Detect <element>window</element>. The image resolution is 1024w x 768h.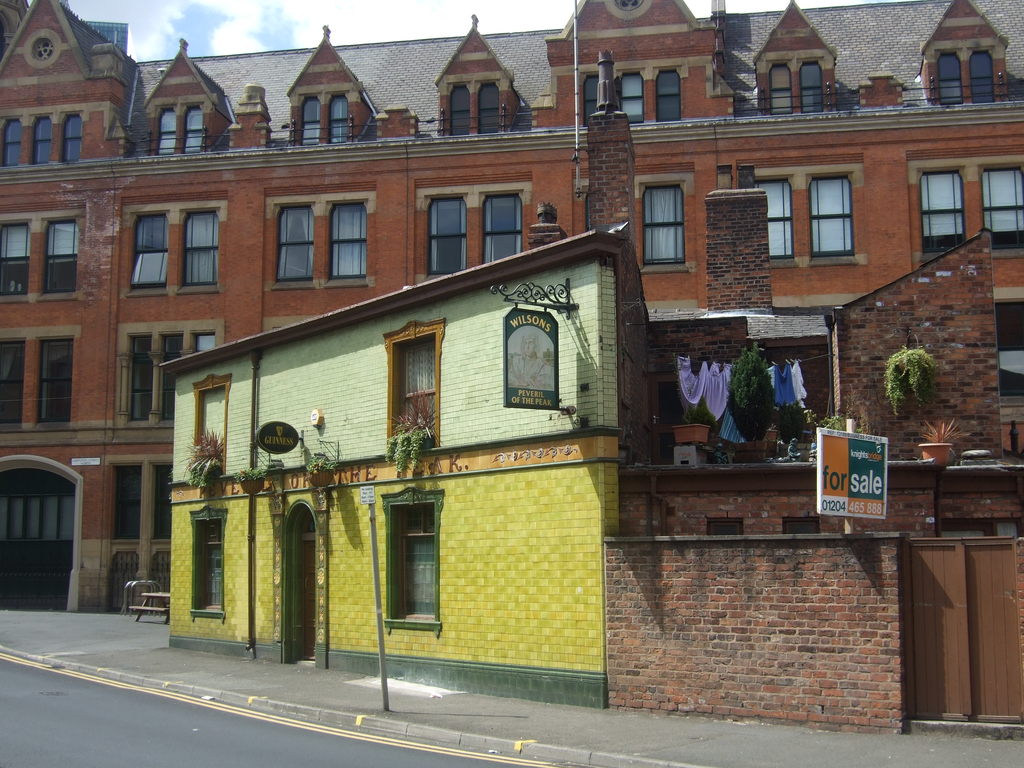
bbox=[753, 178, 791, 257].
